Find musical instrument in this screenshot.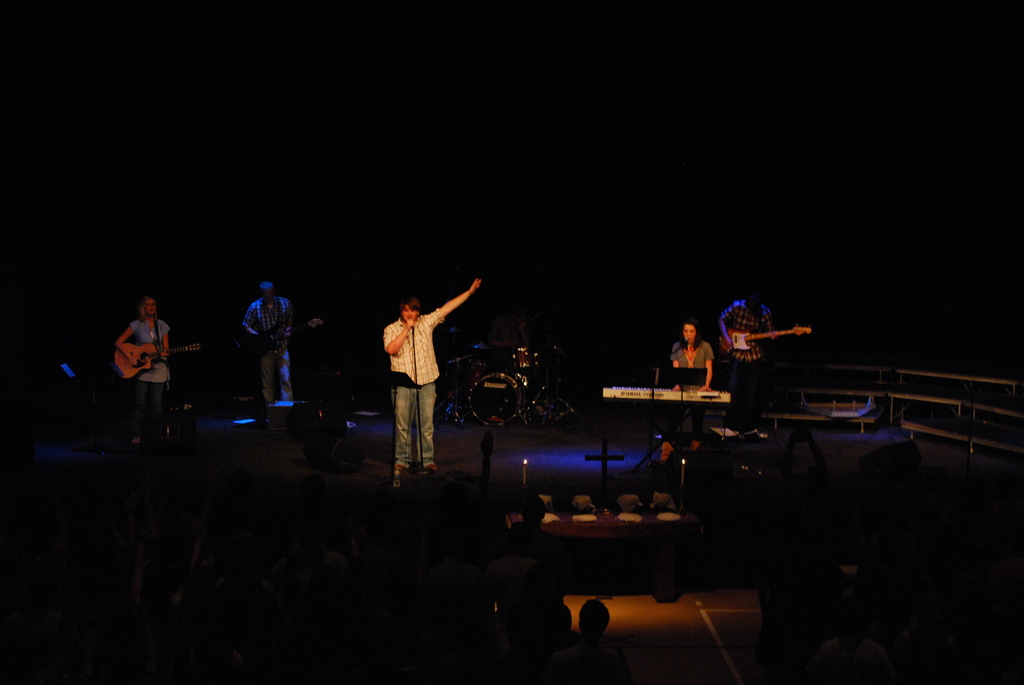
The bounding box for musical instrument is 719, 320, 816, 358.
